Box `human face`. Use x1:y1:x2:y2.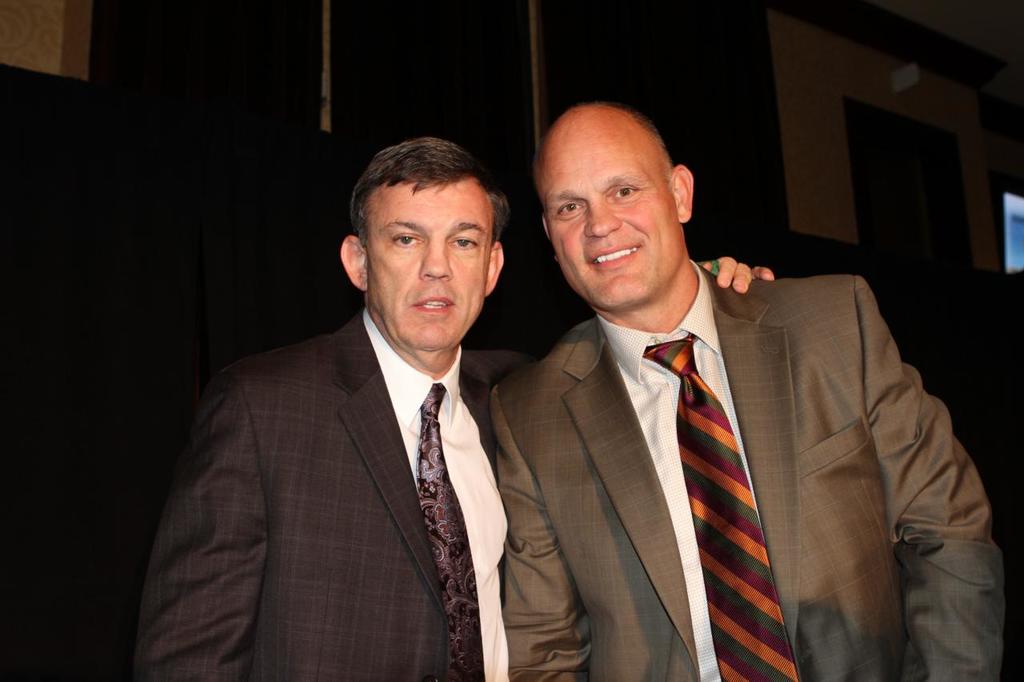
539:130:684:308.
